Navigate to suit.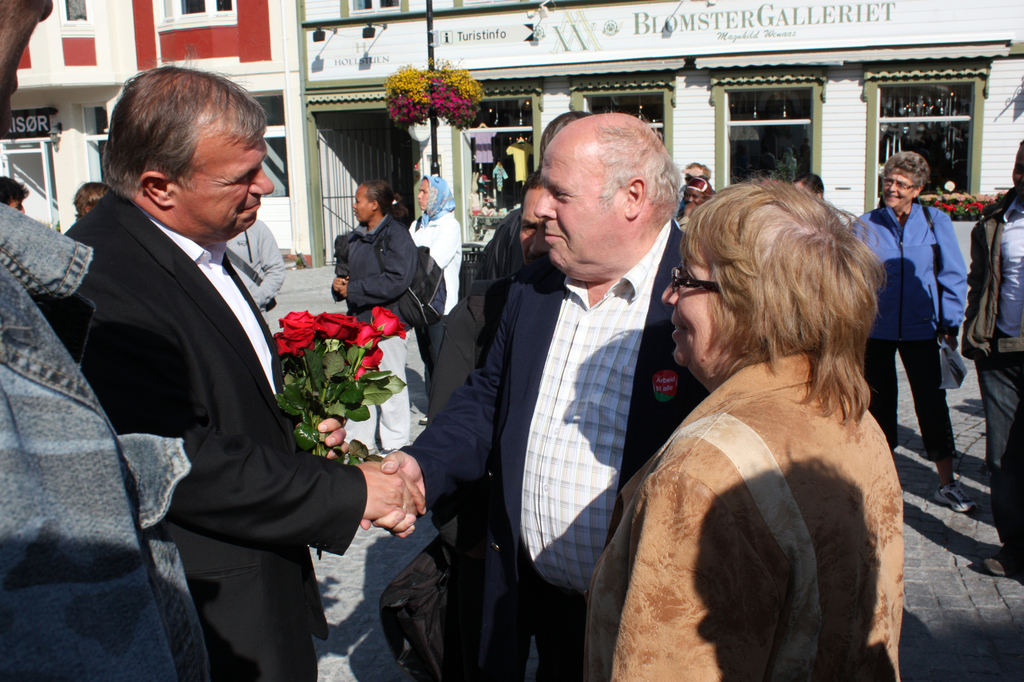
Navigation target: crop(398, 218, 719, 681).
